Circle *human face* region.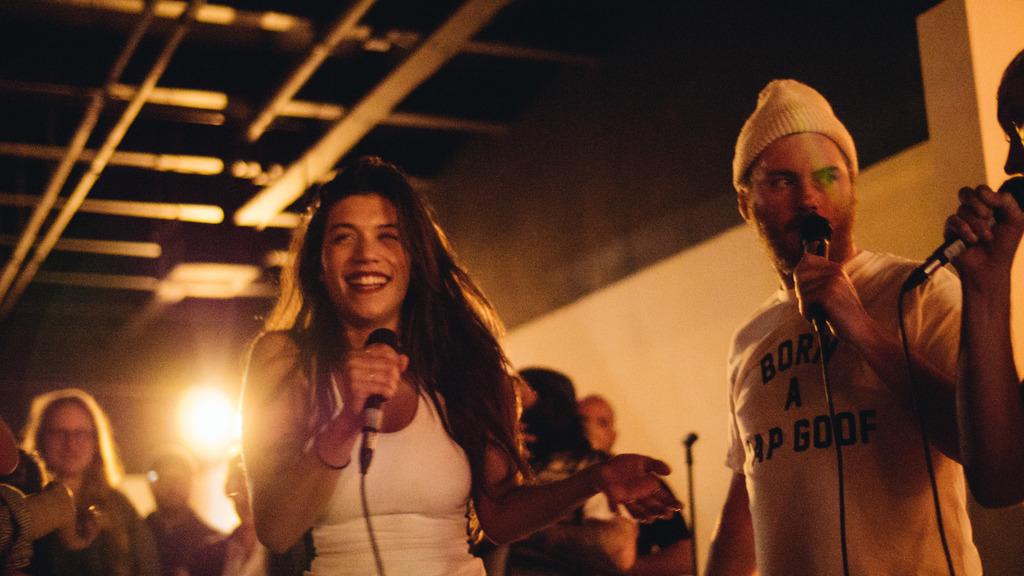
Region: (left=323, top=197, right=406, bottom=327).
